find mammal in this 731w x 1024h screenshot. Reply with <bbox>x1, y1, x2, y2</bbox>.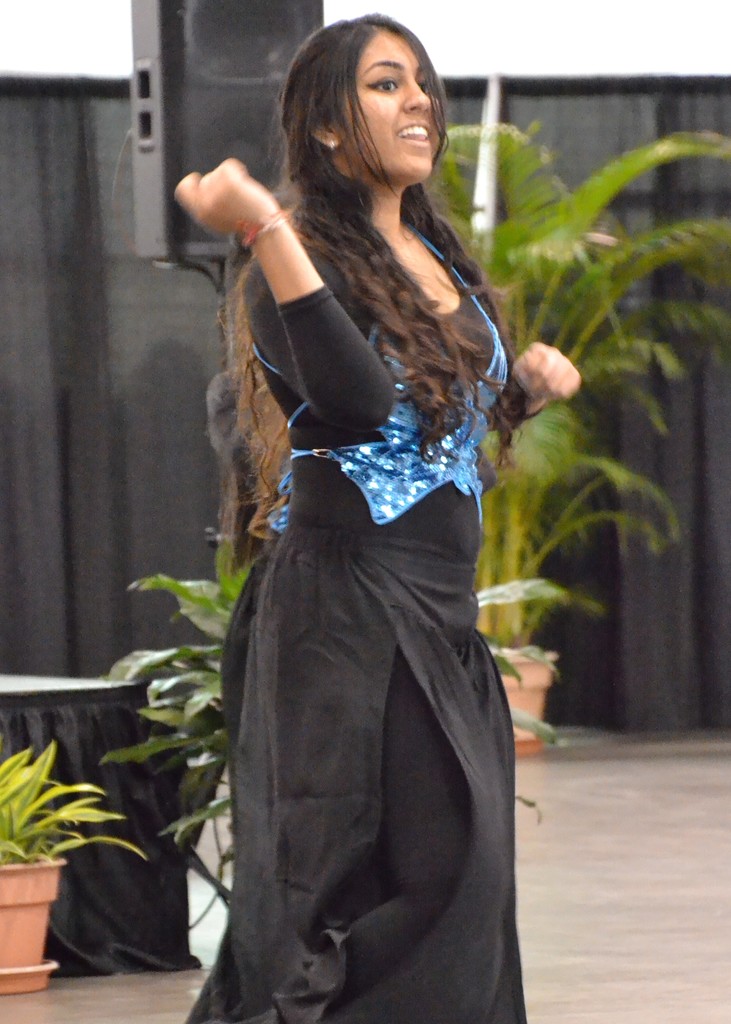
<bbox>165, 0, 568, 989</bbox>.
